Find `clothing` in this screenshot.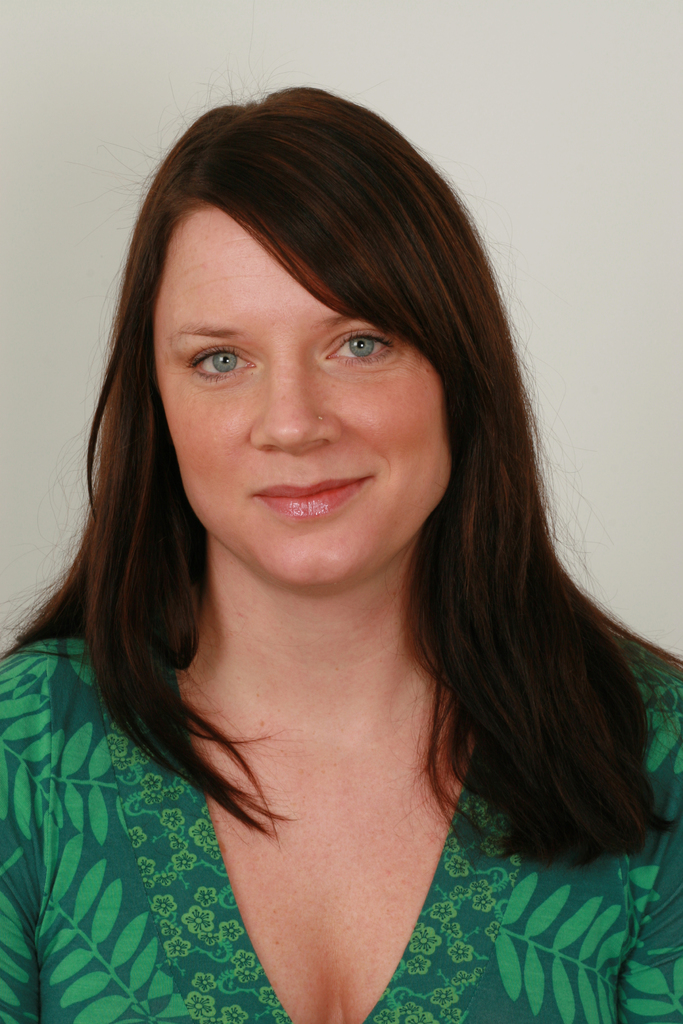
The bounding box for `clothing` is box(0, 633, 676, 1023).
